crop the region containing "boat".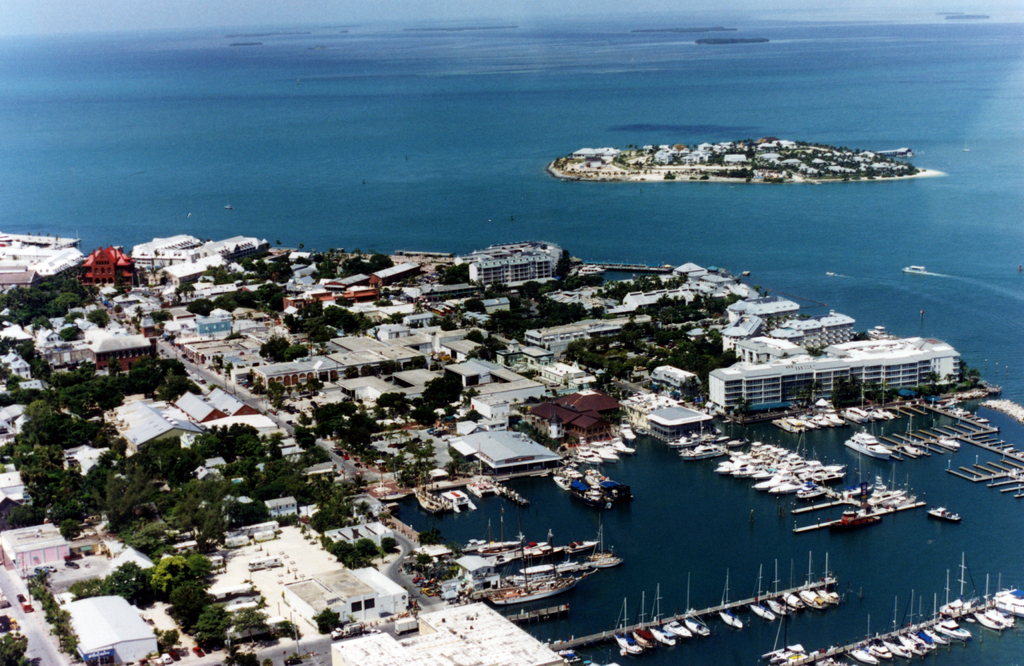
Crop region: bbox=(573, 443, 602, 464).
